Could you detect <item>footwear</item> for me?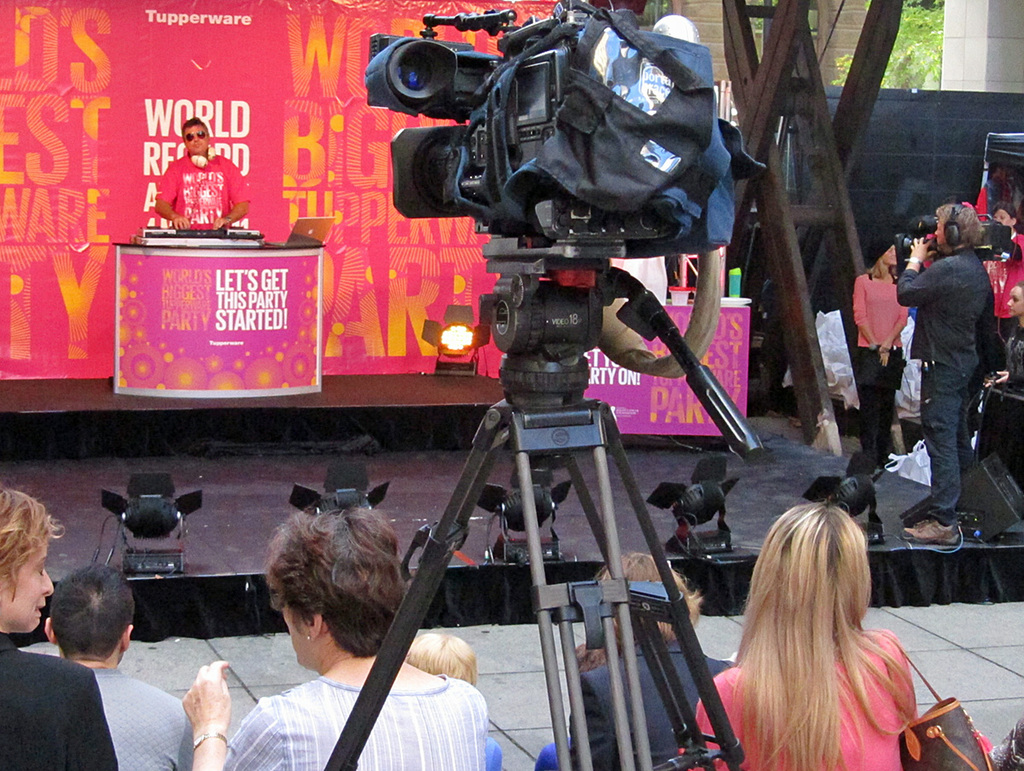
Detection result: box=[903, 519, 962, 544].
